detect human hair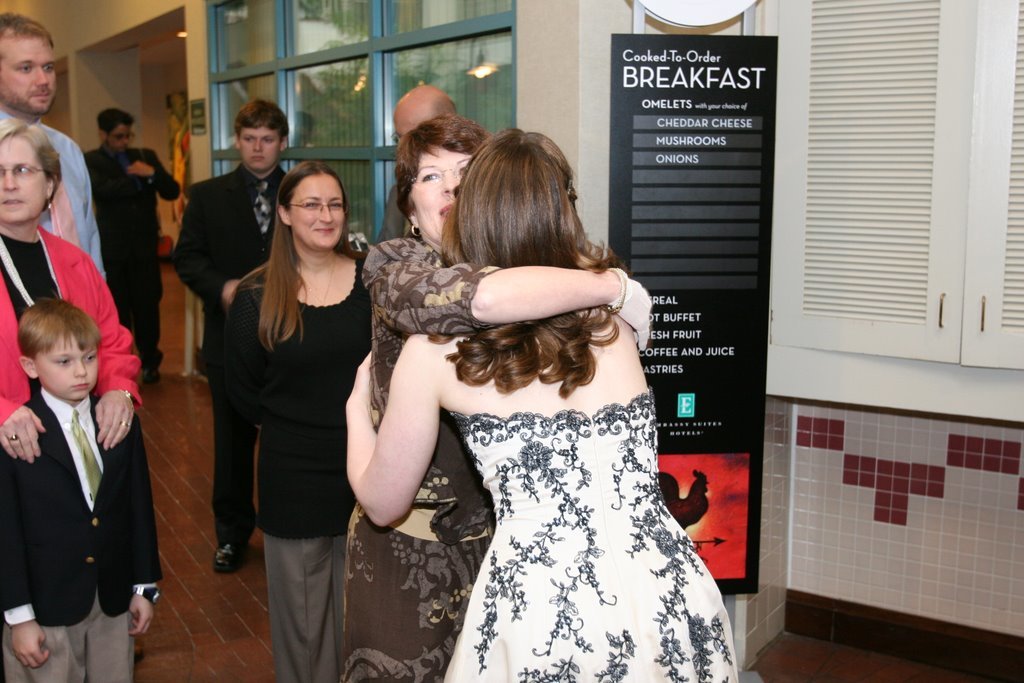
bbox=[432, 141, 608, 356]
